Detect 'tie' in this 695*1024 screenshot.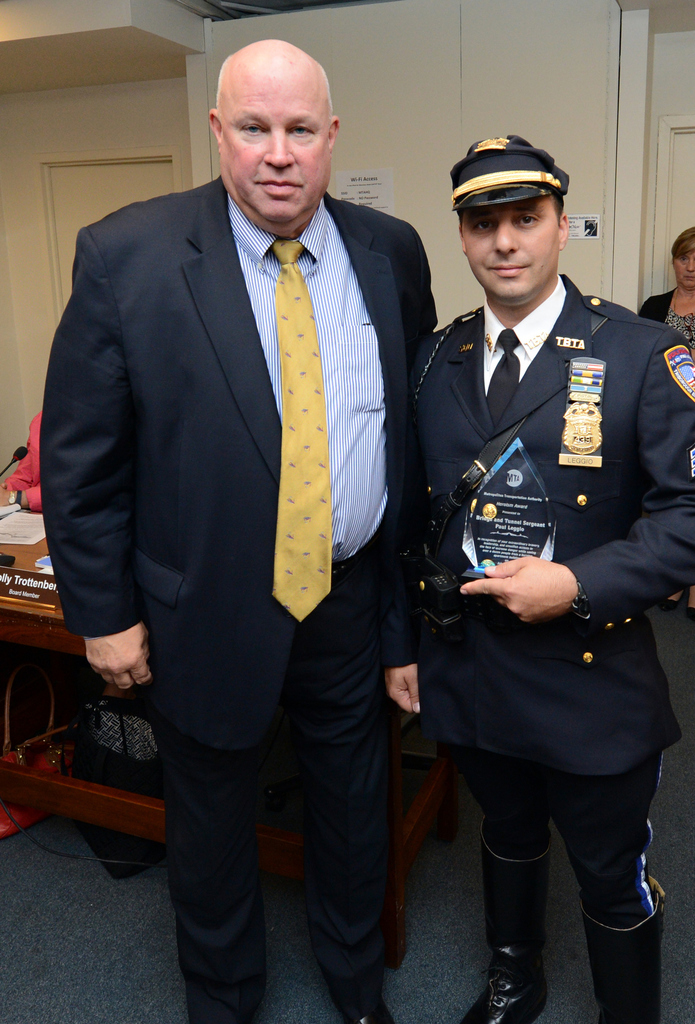
Detection: l=267, t=236, r=335, b=625.
